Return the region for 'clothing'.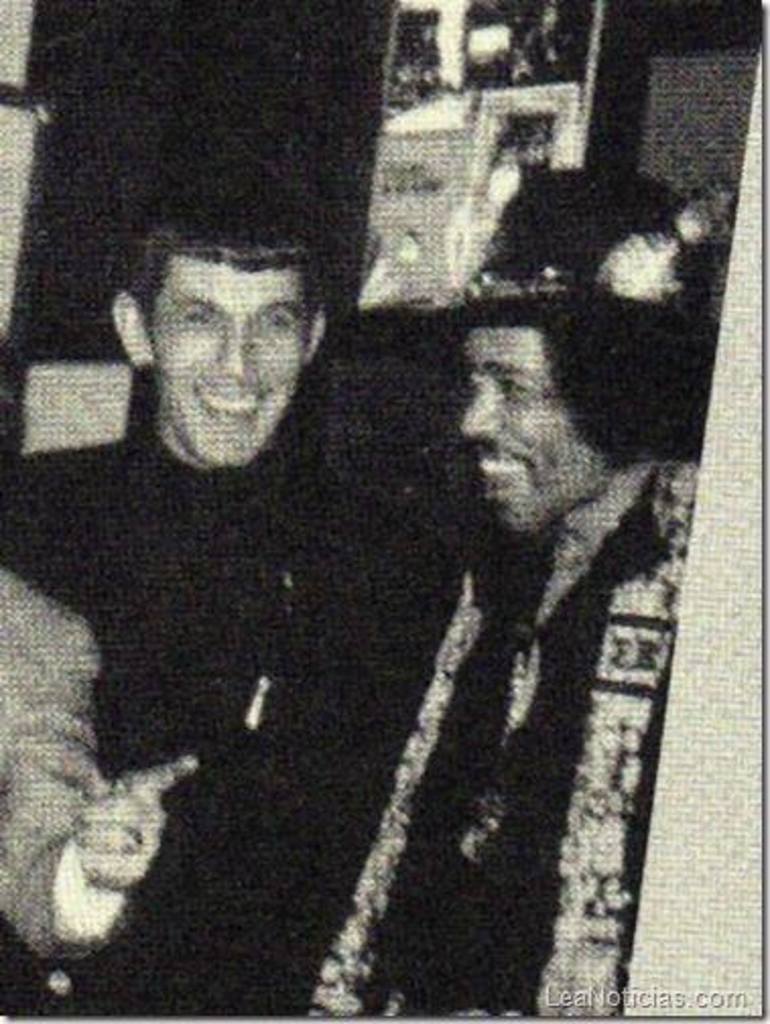
left=315, top=457, right=691, bottom=1022.
